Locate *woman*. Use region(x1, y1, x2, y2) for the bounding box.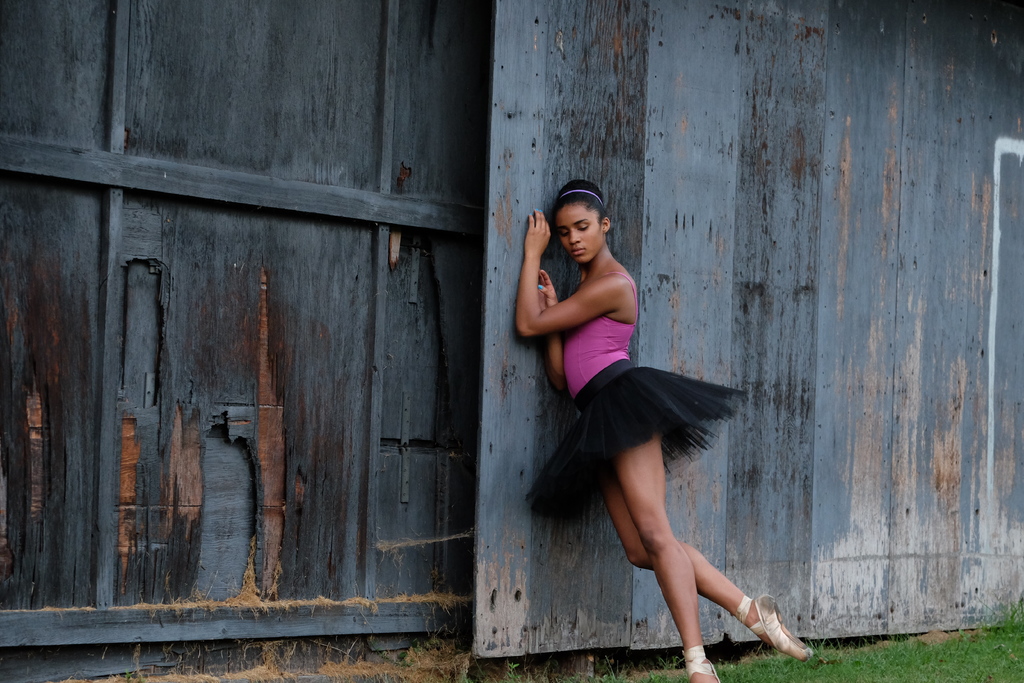
region(513, 187, 755, 648).
